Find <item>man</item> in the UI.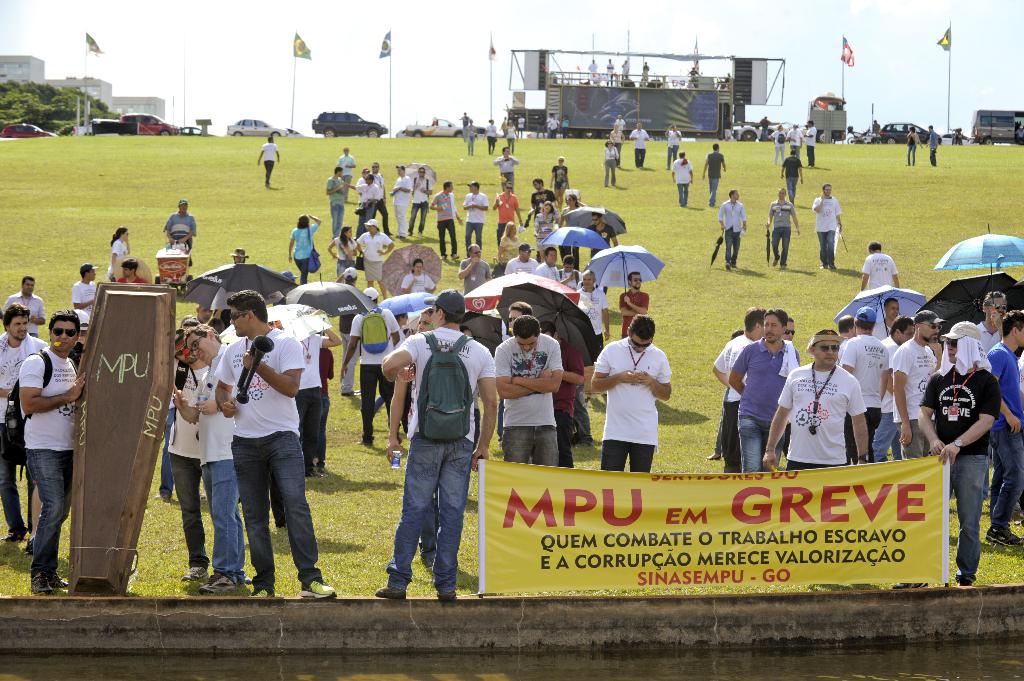
UI element at bbox=[506, 243, 537, 275].
